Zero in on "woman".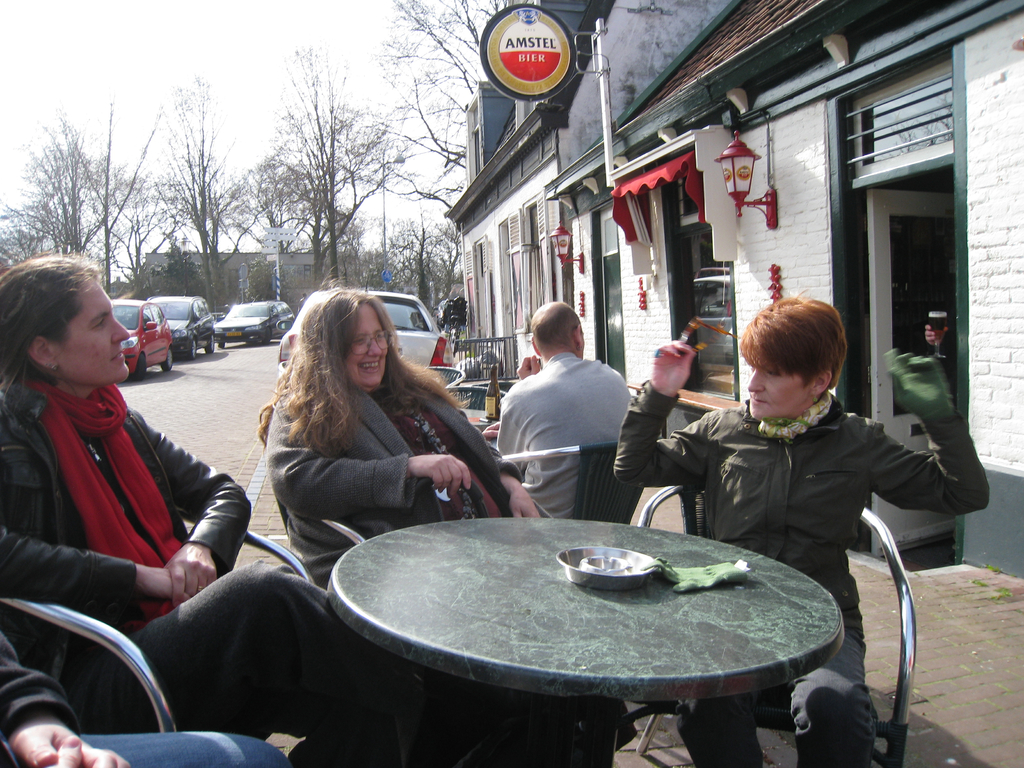
Zeroed in: [left=0, top=249, right=599, bottom=767].
